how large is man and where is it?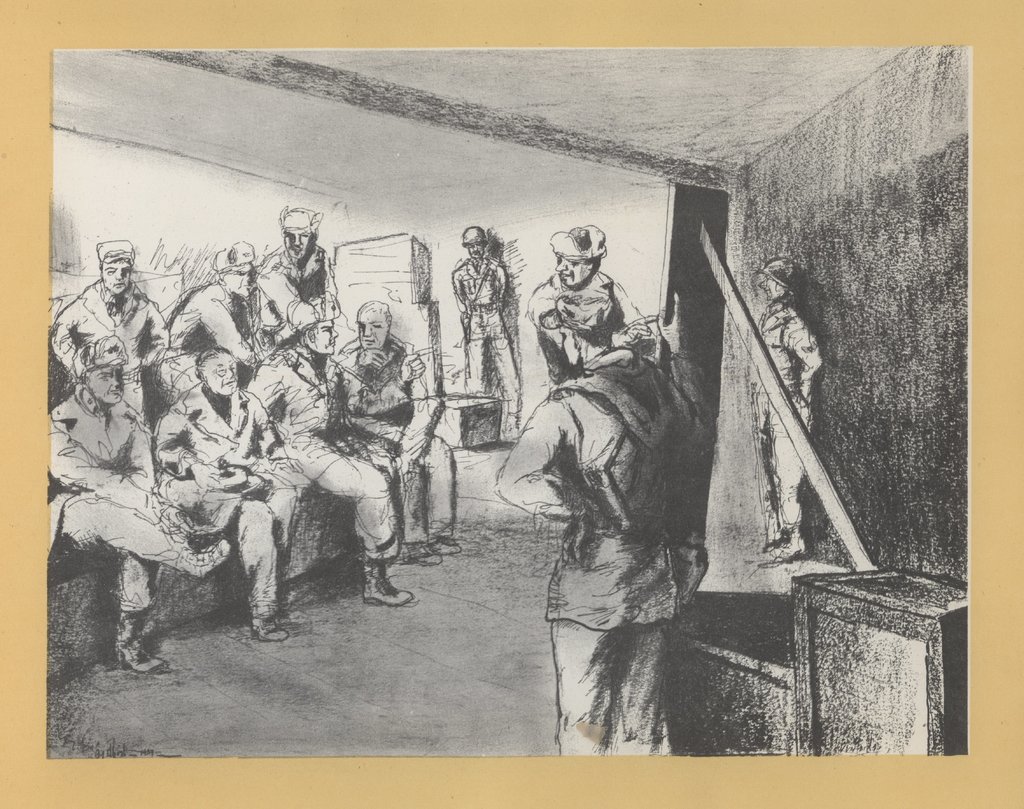
Bounding box: 238 287 419 607.
